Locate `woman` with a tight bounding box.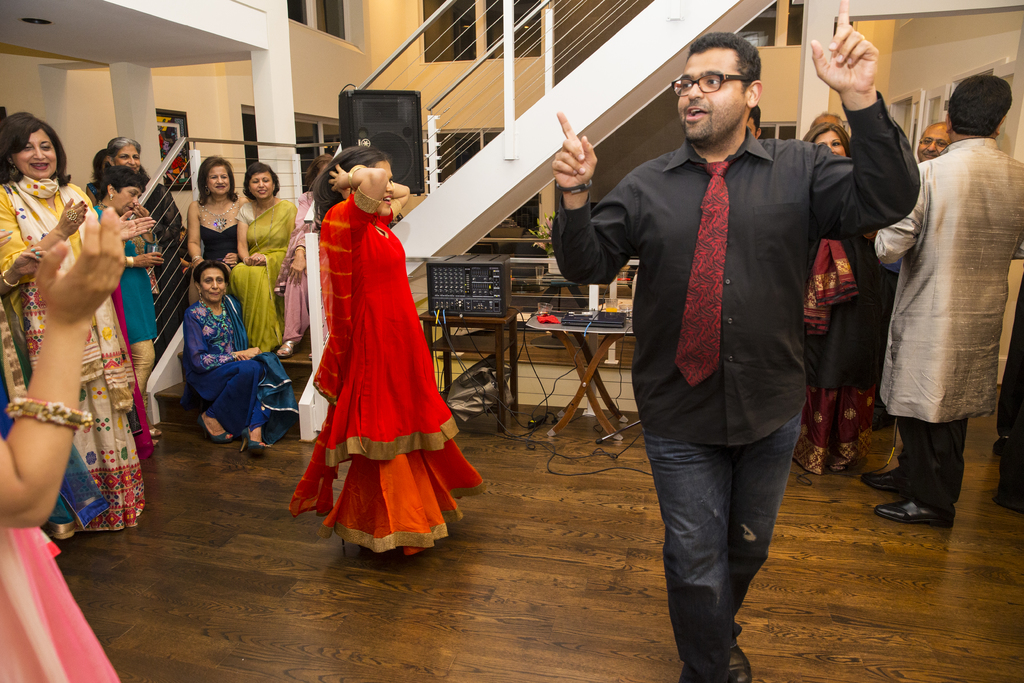
x1=107 y1=136 x2=186 y2=348.
